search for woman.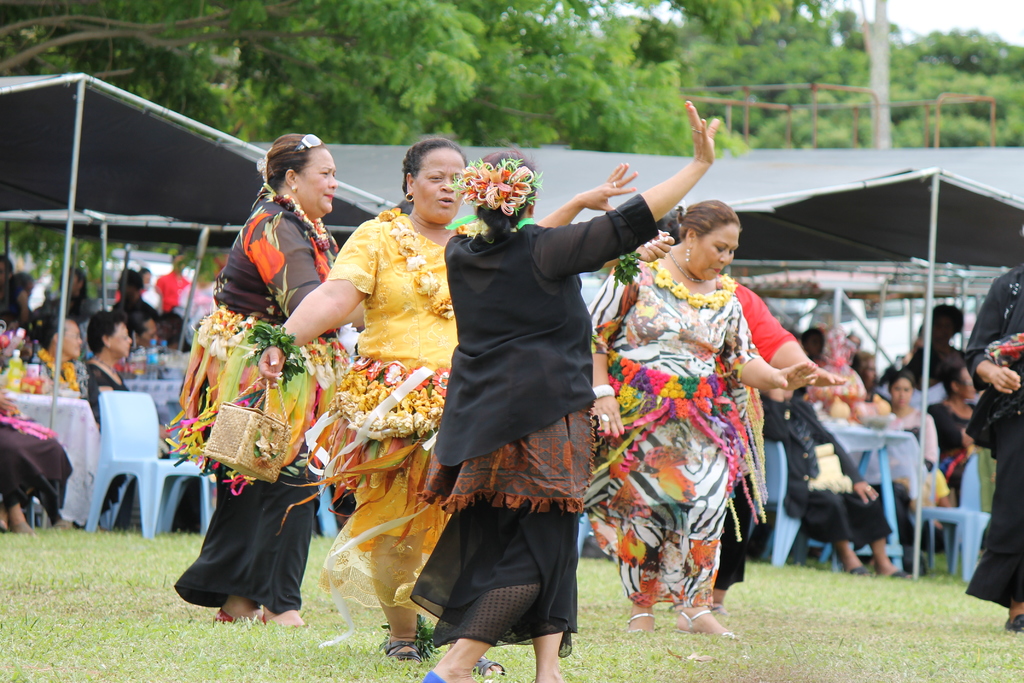
Found at 401,99,721,682.
